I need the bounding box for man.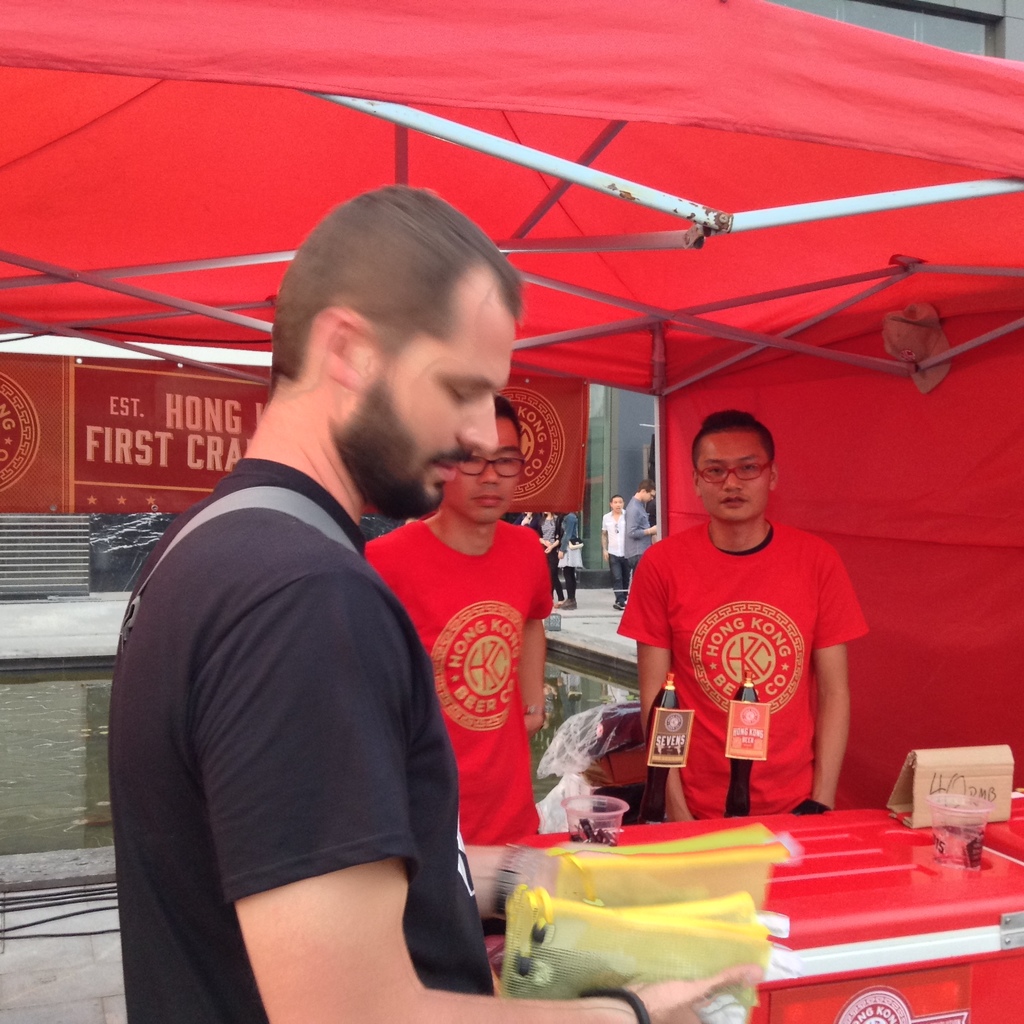
Here it is: detection(109, 178, 778, 1023).
